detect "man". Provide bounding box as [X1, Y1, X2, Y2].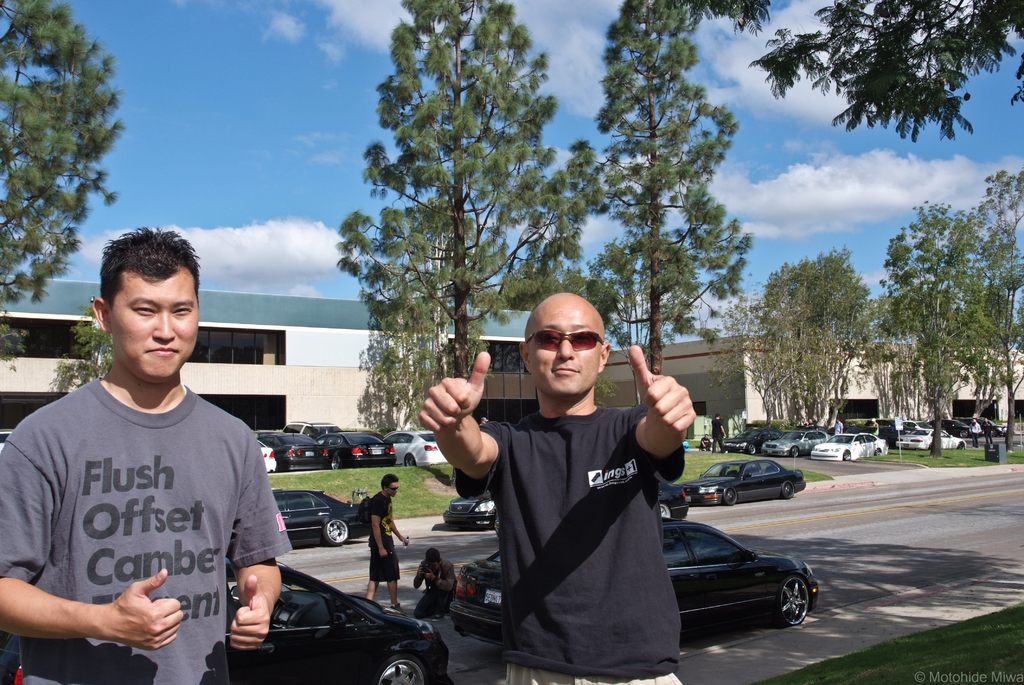
[420, 293, 695, 684].
